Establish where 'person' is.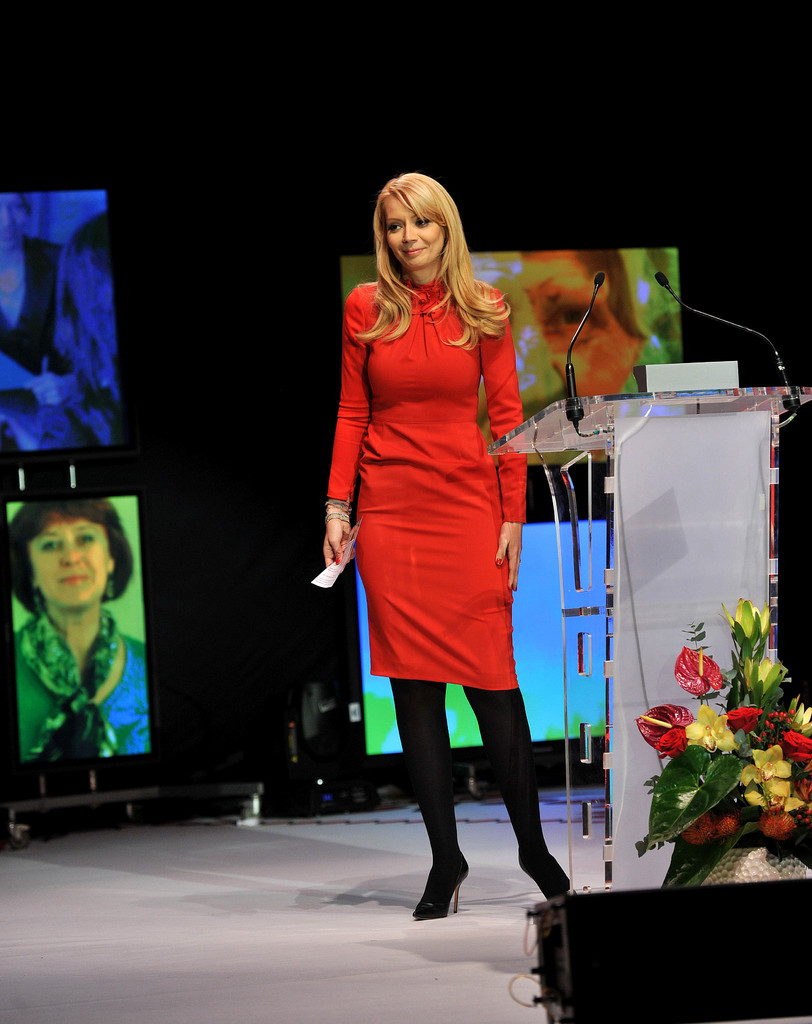
Established at rect(0, 189, 66, 397).
